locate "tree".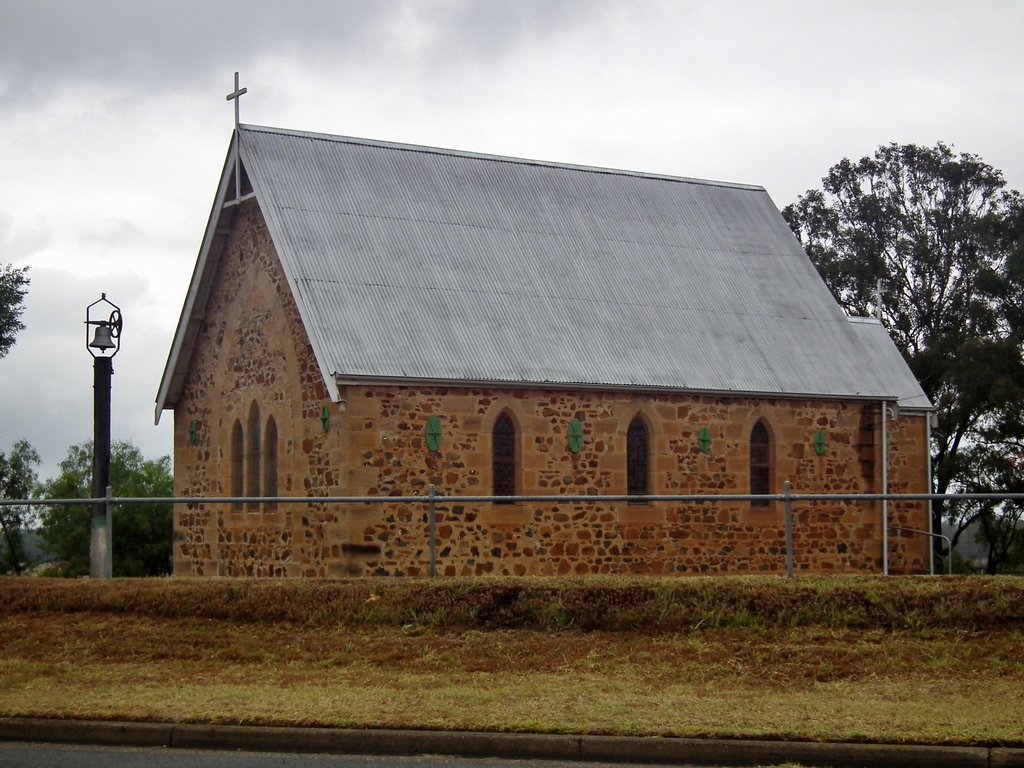
Bounding box: [805,107,1012,465].
